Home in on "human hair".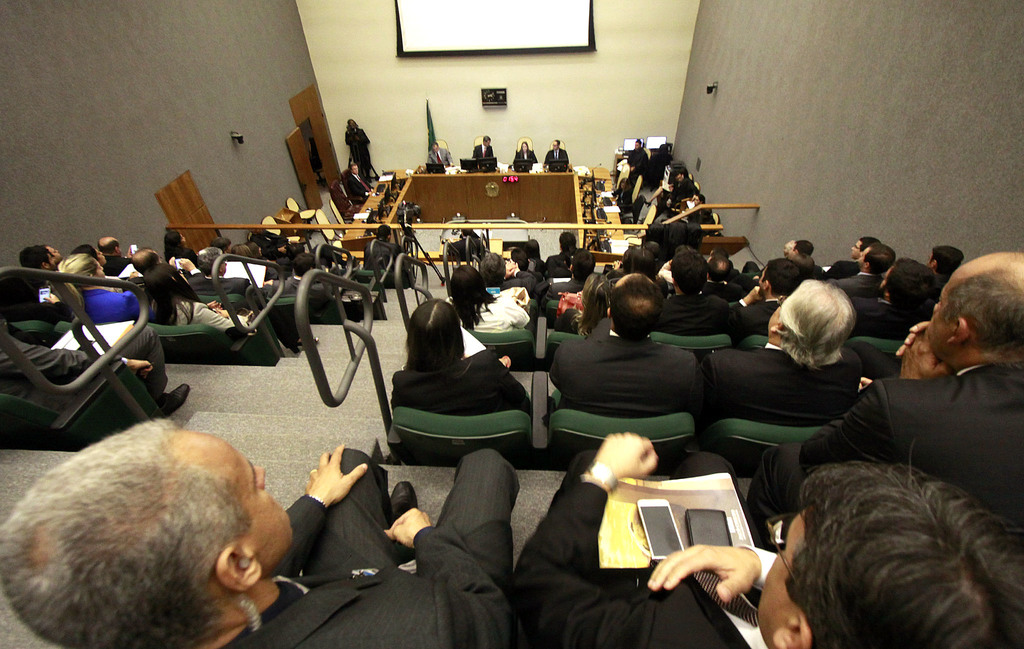
Homed in at BBox(796, 239, 815, 259).
